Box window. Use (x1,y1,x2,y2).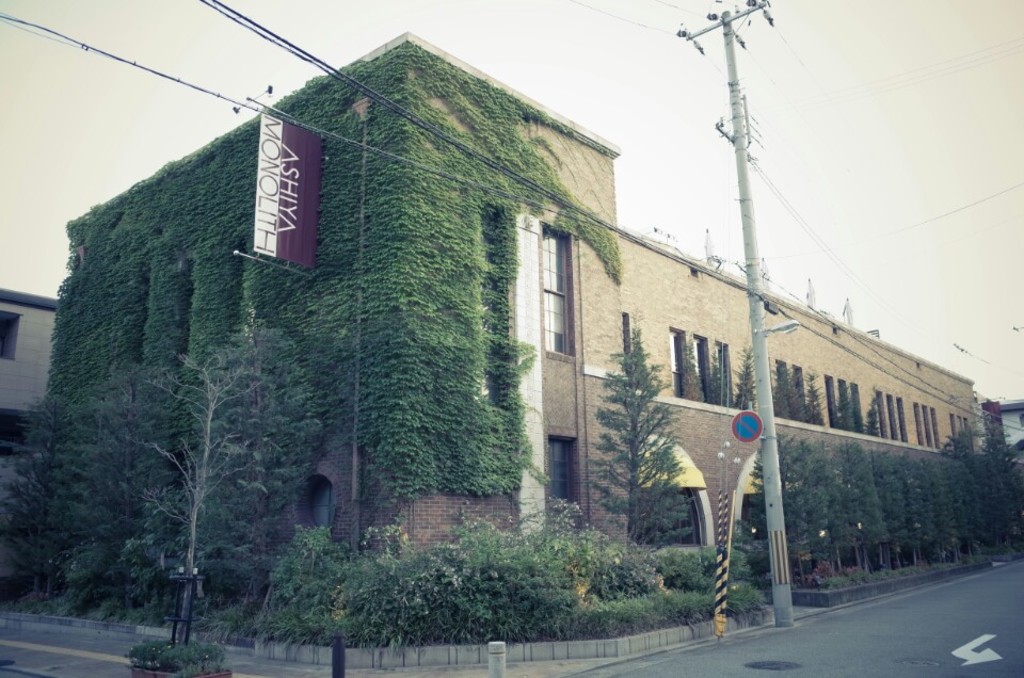
(827,374,867,434).
